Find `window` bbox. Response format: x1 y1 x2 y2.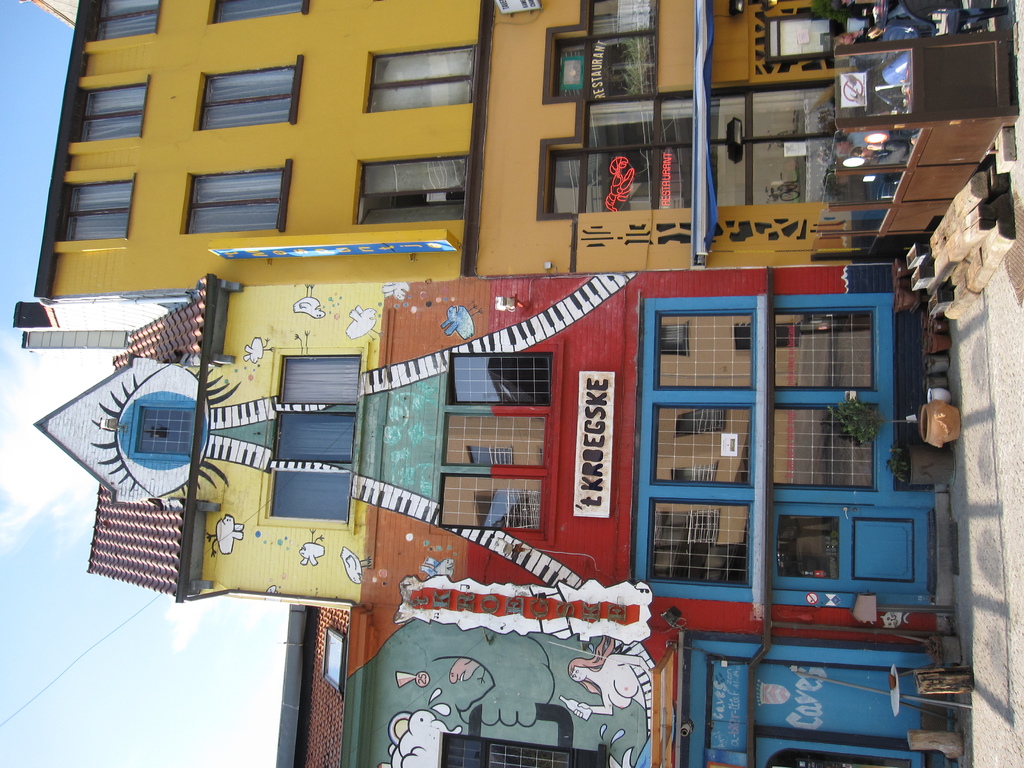
636 292 904 503.
